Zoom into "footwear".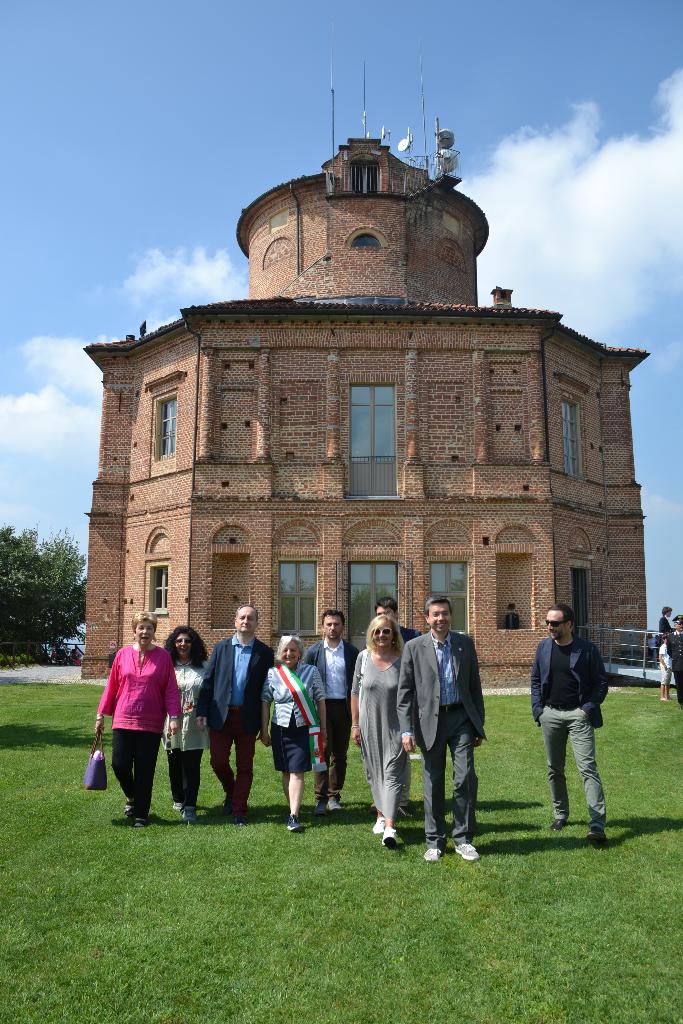
Zoom target: locate(552, 813, 564, 834).
